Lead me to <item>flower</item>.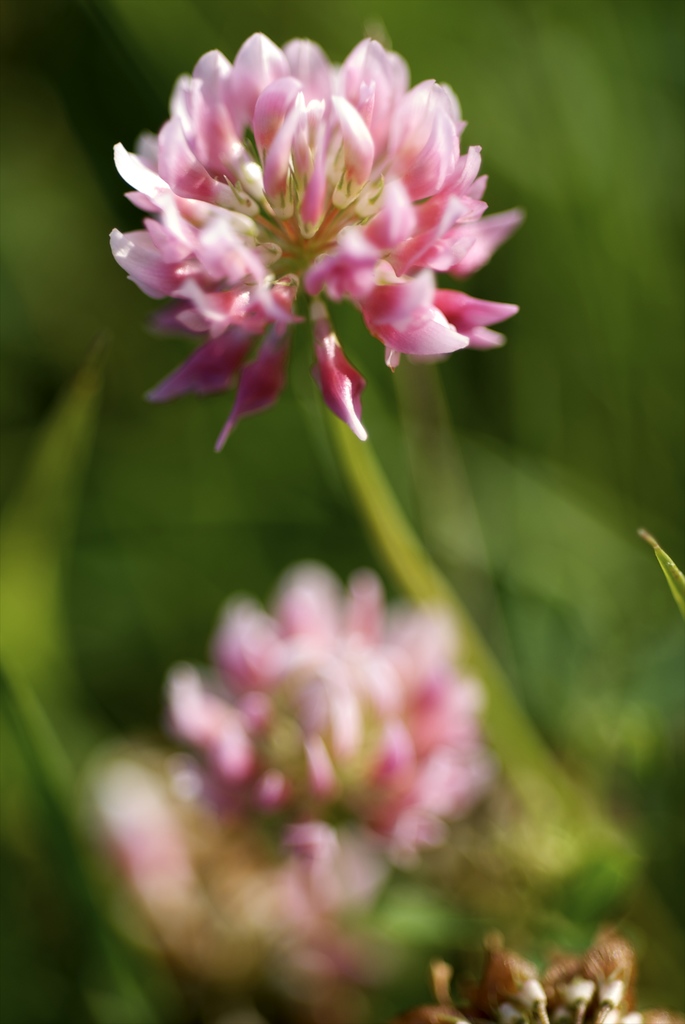
Lead to pyautogui.locateOnScreen(108, 26, 521, 454).
